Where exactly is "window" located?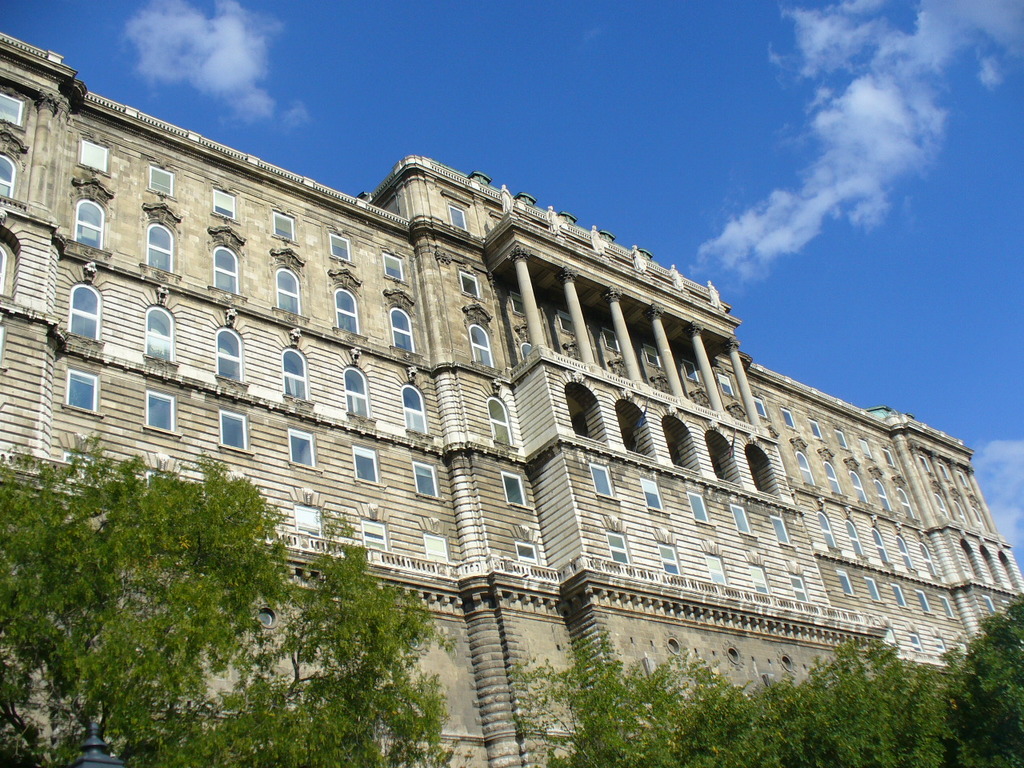
Its bounding box is <region>849, 467, 866, 499</region>.
